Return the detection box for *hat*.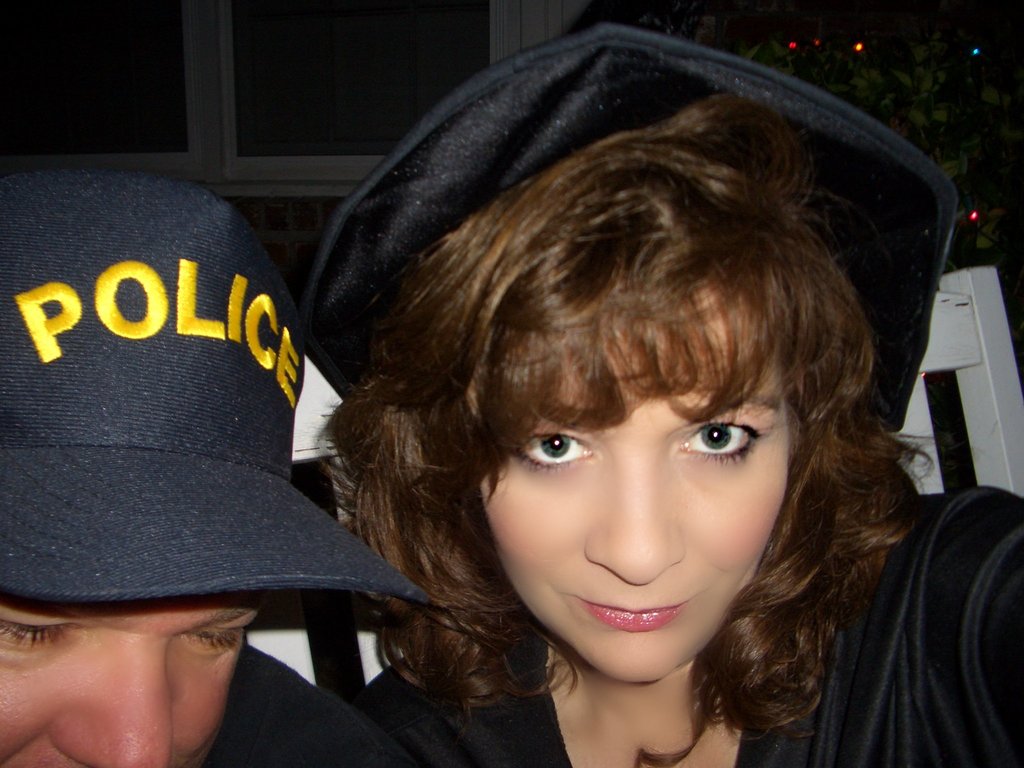
x1=305, y1=26, x2=956, y2=433.
